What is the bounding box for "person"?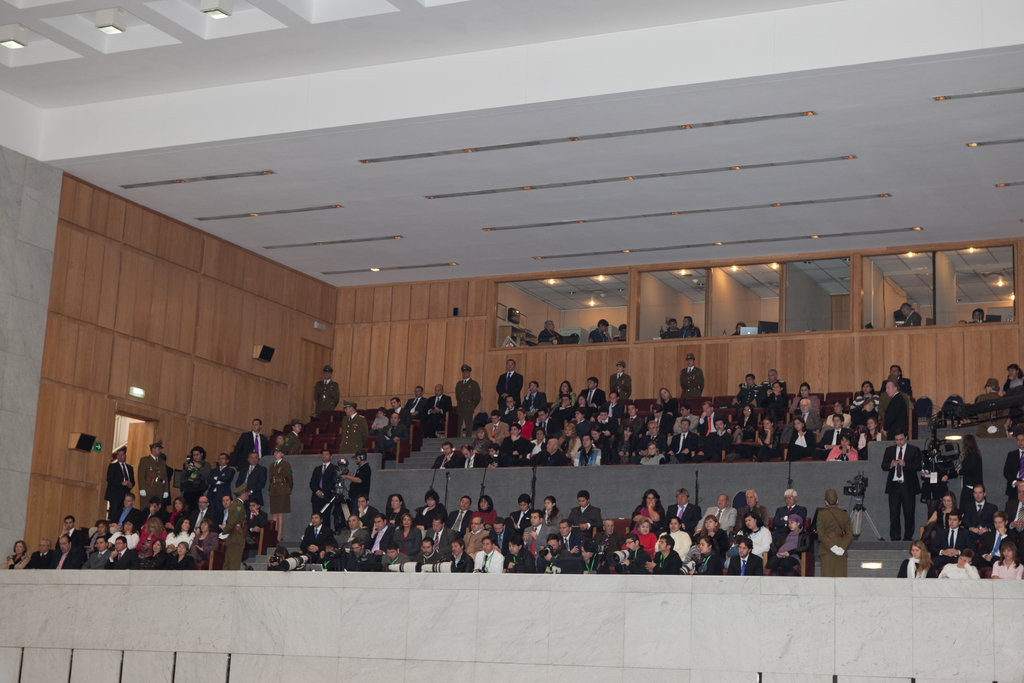
[541,498,611,582].
